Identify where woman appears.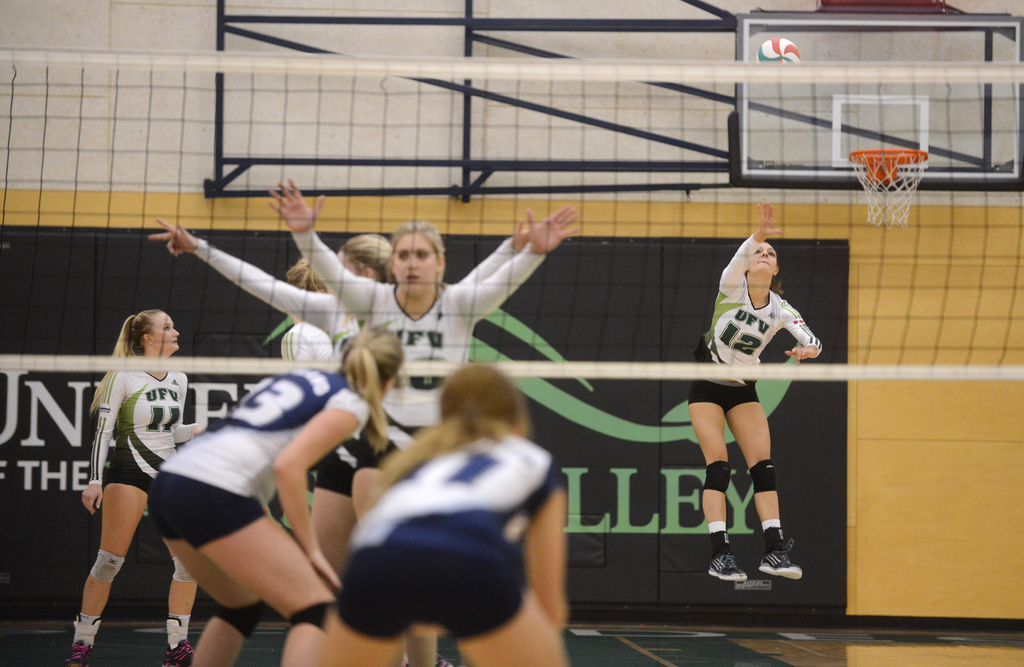
Appears at BBox(141, 322, 410, 666).
